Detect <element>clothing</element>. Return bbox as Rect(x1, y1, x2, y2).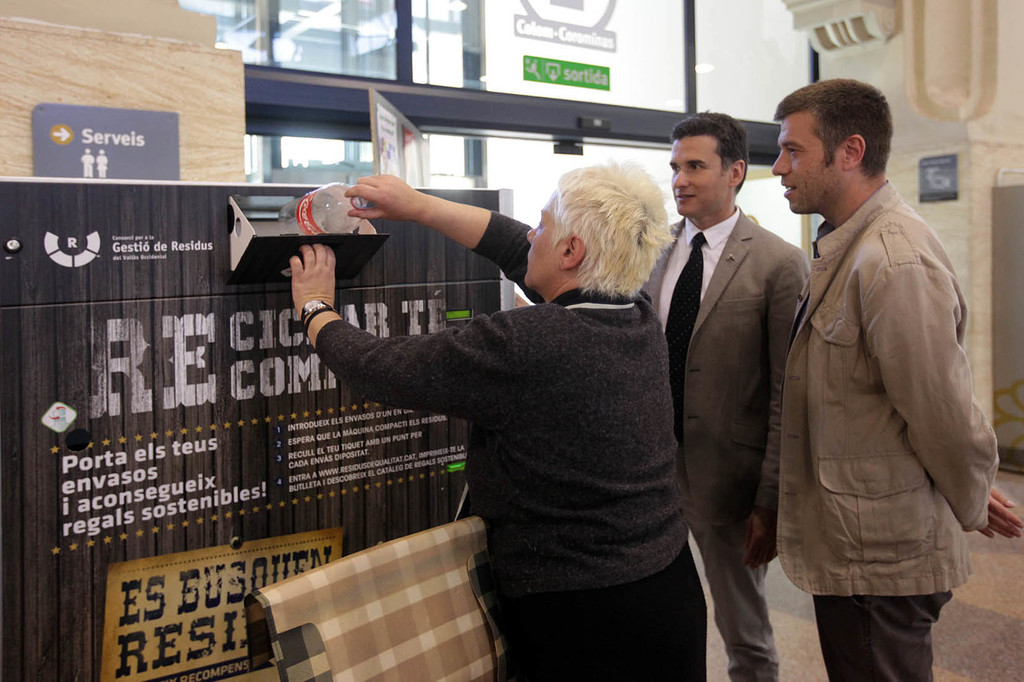
Rect(635, 208, 803, 681).
